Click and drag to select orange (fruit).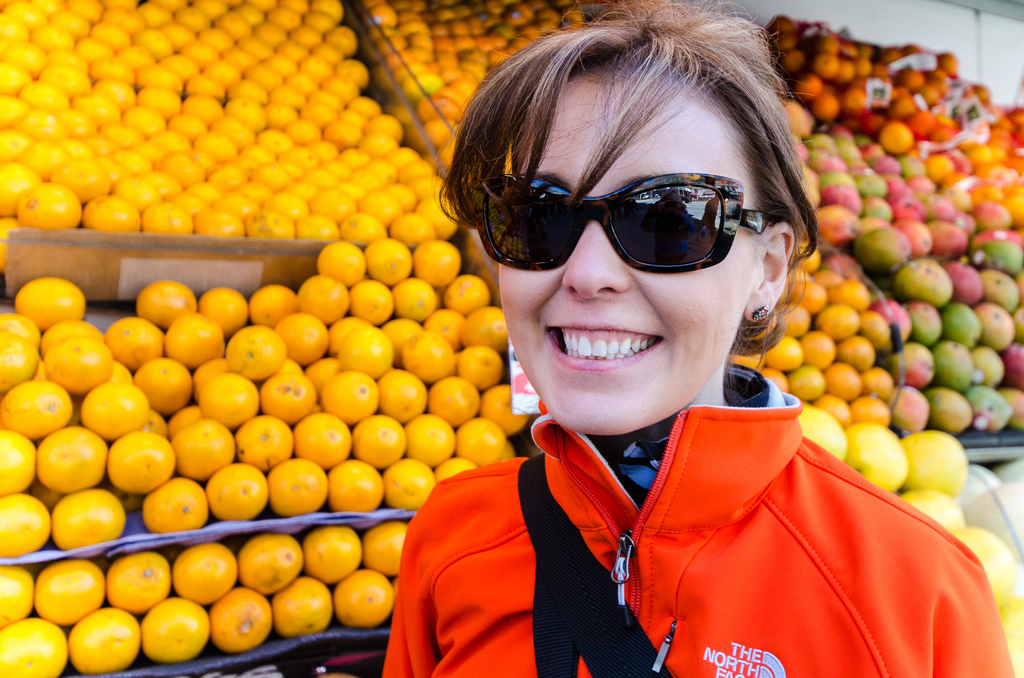
Selection: crop(106, 553, 168, 620).
